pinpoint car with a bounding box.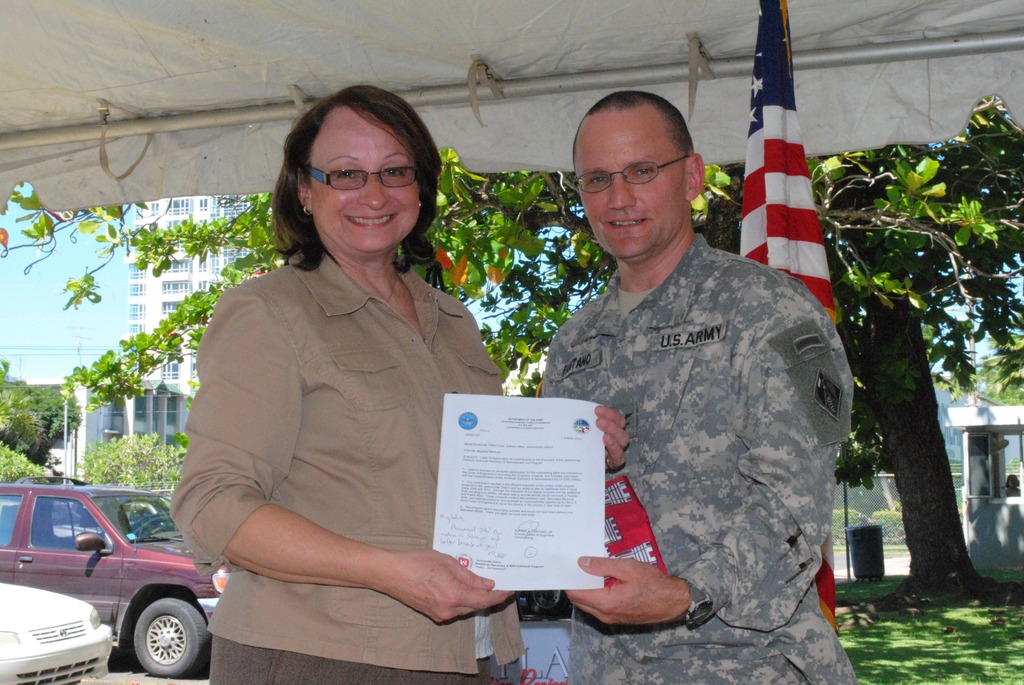
[0, 486, 205, 672].
